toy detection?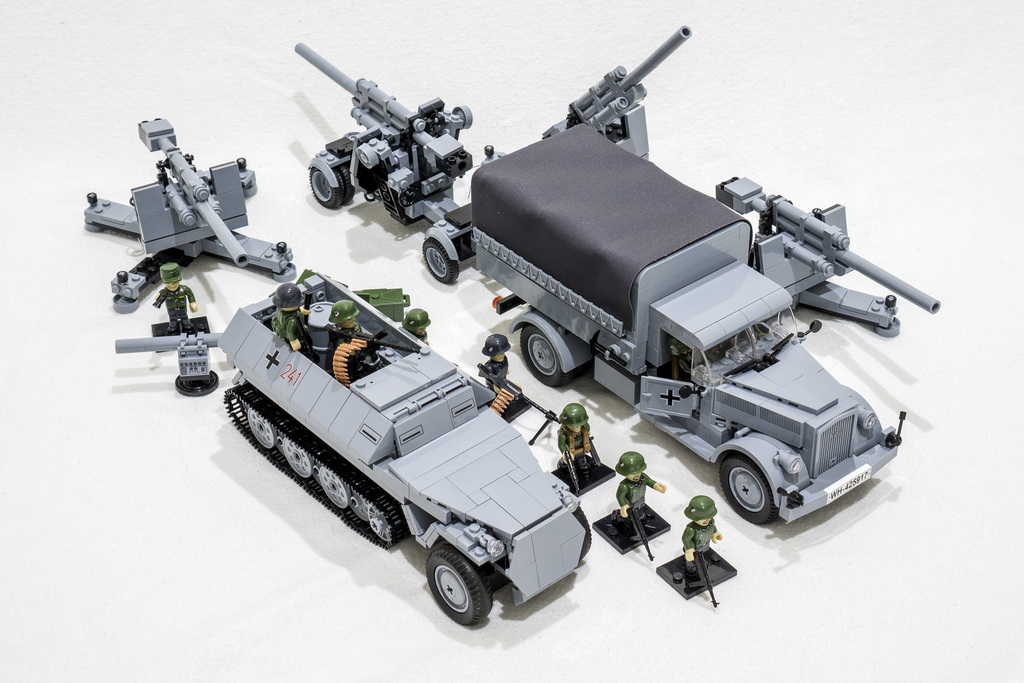
656:493:740:607
